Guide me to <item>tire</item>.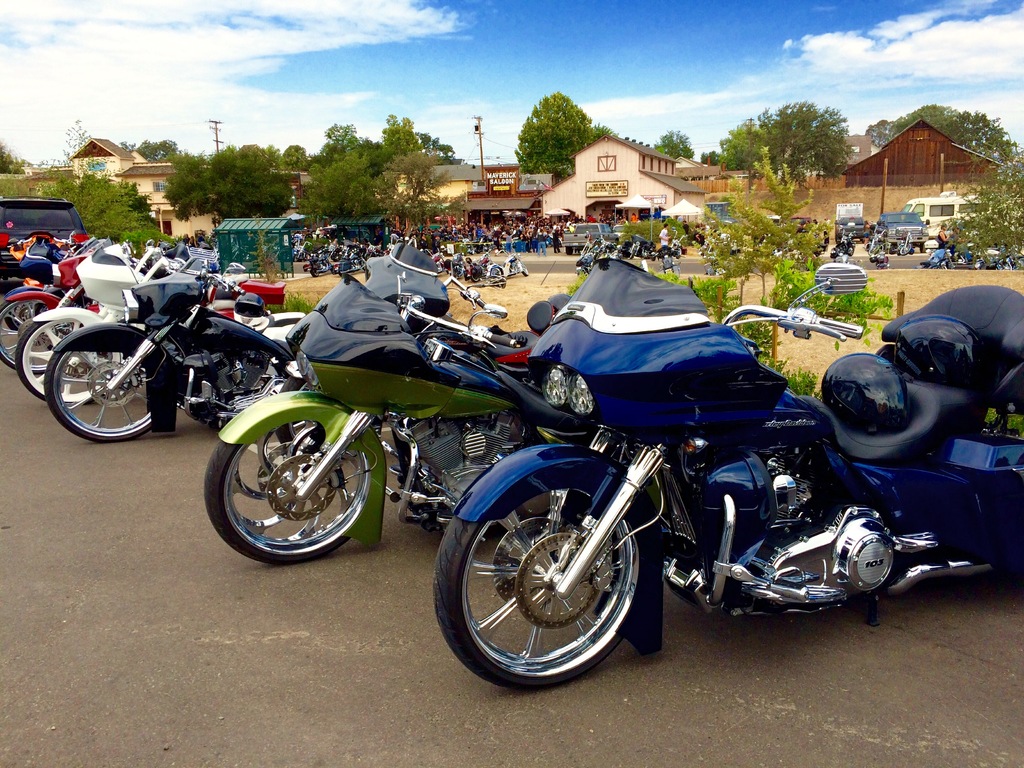
Guidance: <box>469,268,481,285</box>.
